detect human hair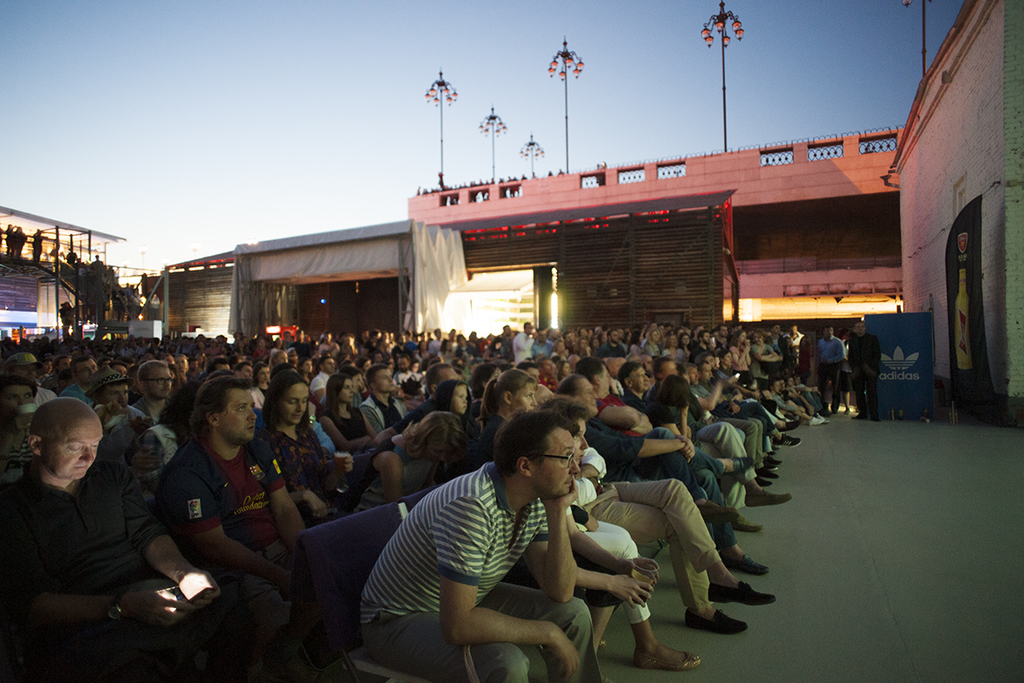
detection(556, 373, 585, 399)
